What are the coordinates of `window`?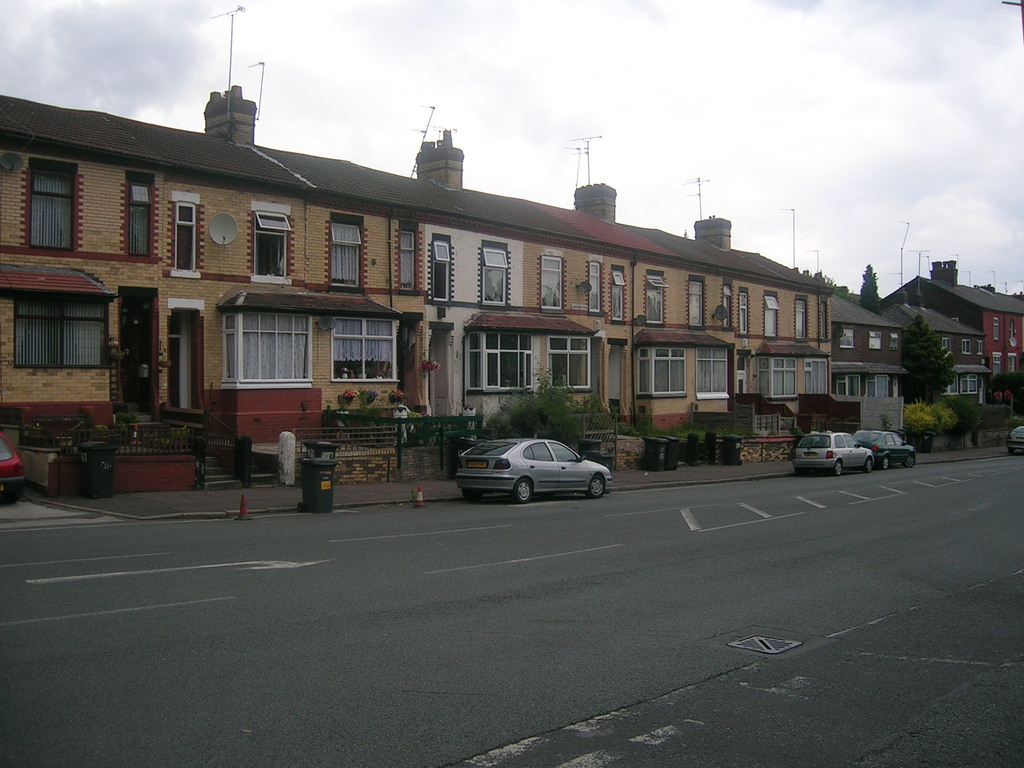
bbox(589, 262, 602, 311).
